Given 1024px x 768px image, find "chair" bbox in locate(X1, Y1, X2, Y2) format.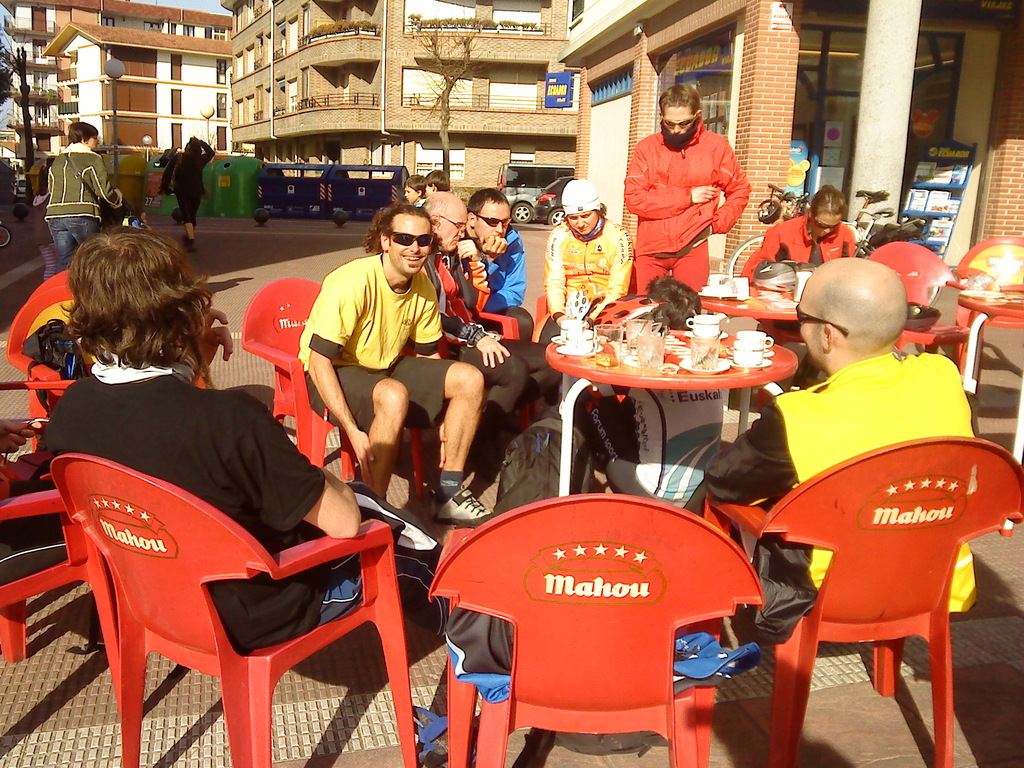
locate(951, 234, 1023, 397).
